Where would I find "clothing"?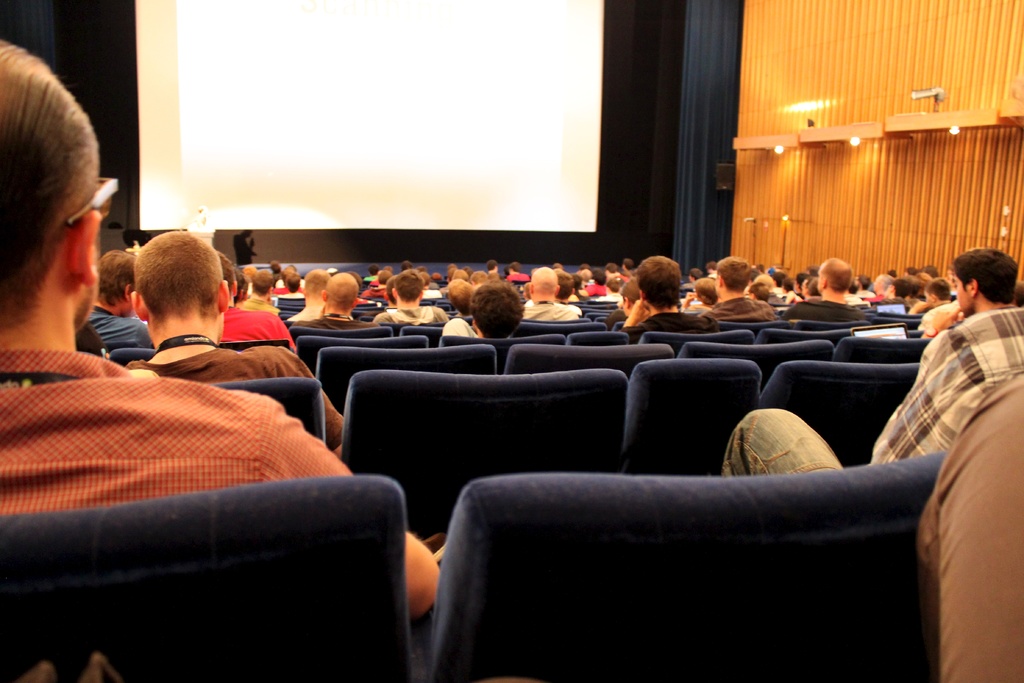
At [217,304,300,354].
